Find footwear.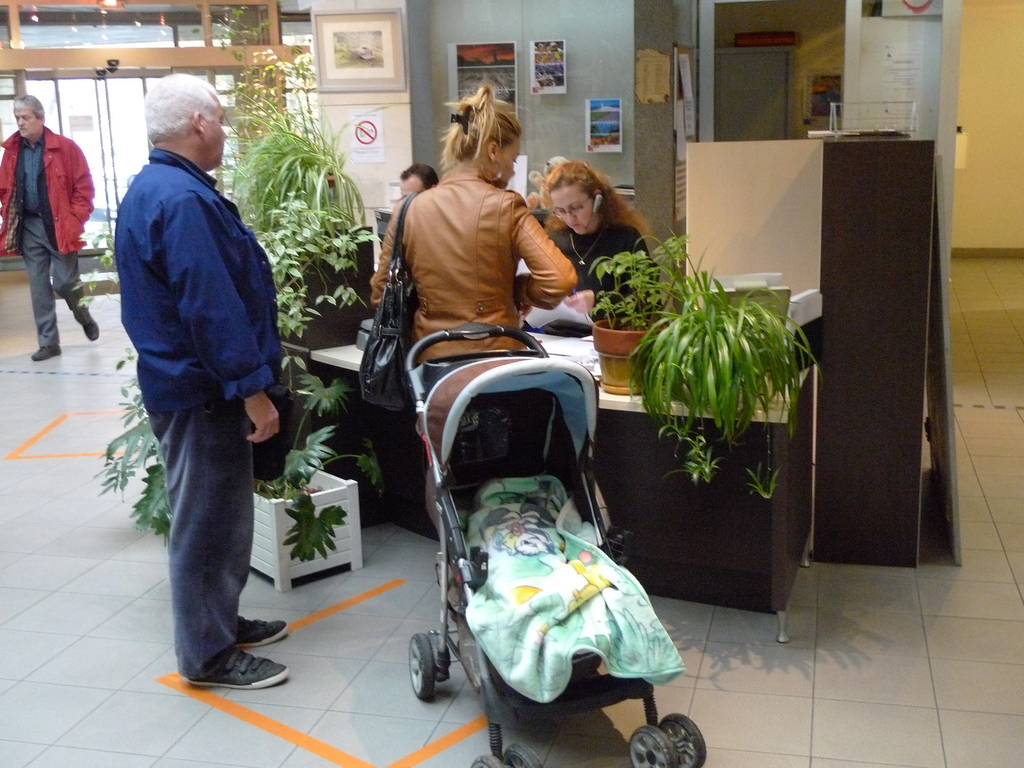
detection(81, 314, 100, 341).
